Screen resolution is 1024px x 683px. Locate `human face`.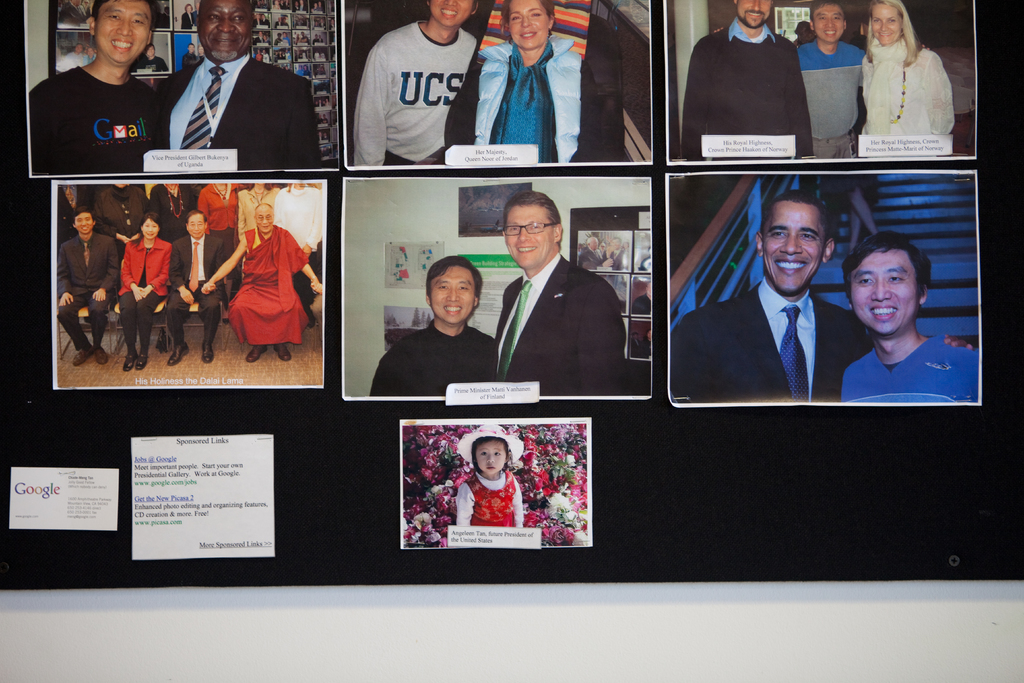
(x1=188, y1=214, x2=204, y2=235).
